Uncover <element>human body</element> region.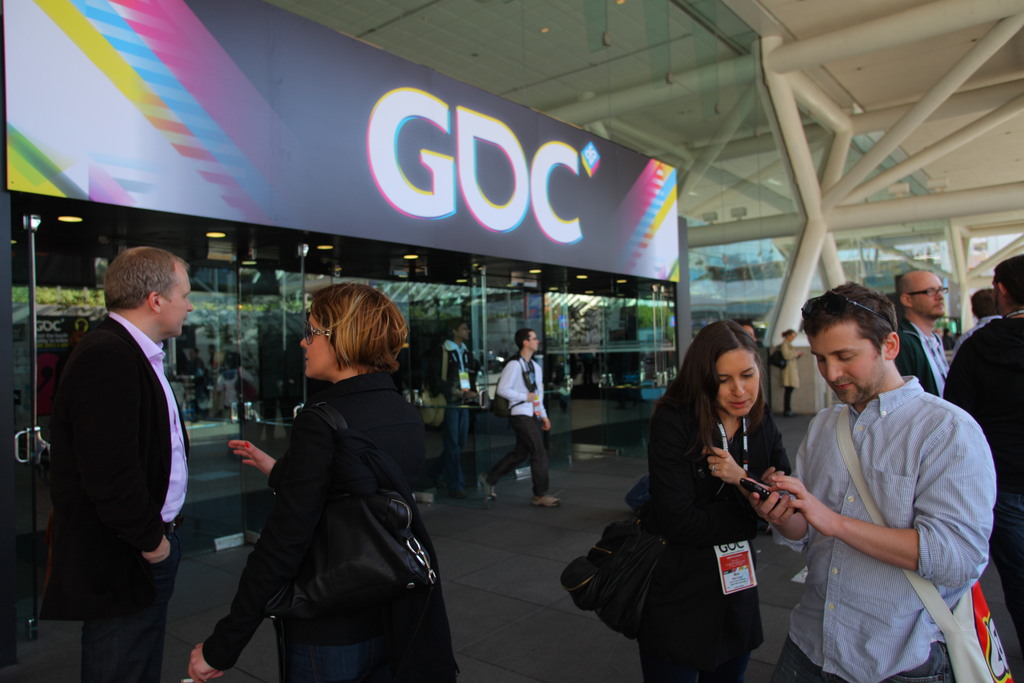
Uncovered: <bbox>771, 268, 985, 682</bbox>.
